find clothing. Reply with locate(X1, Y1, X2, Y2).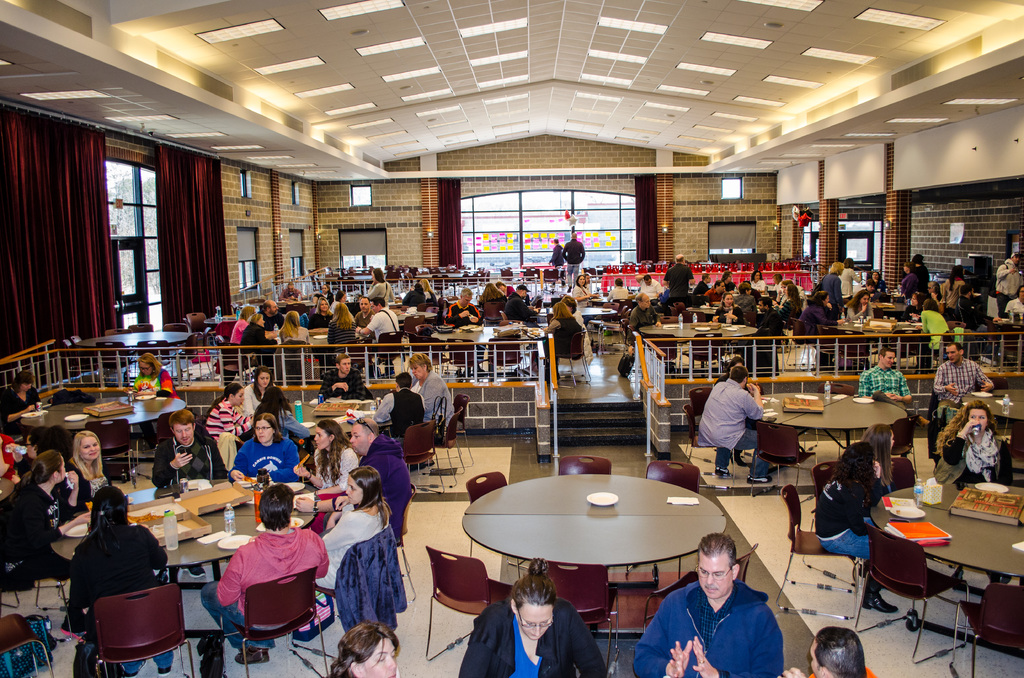
locate(205, 389, 220, 439).
